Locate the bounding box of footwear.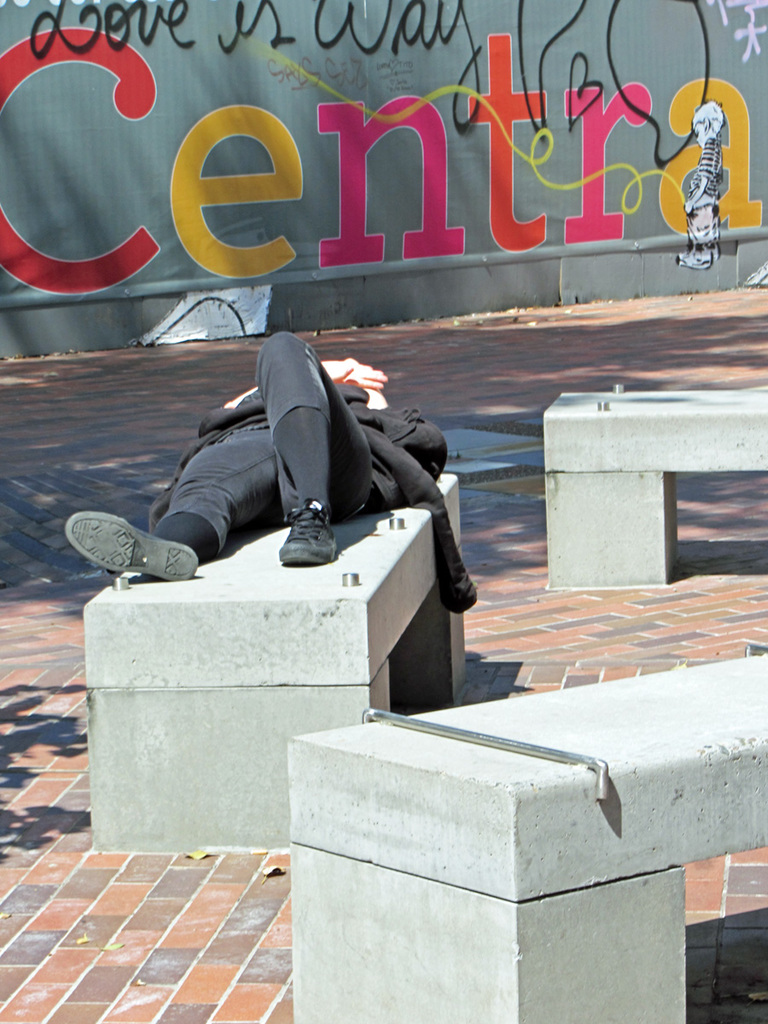
Bounding box: Rect(275, 505, 338, 565).
